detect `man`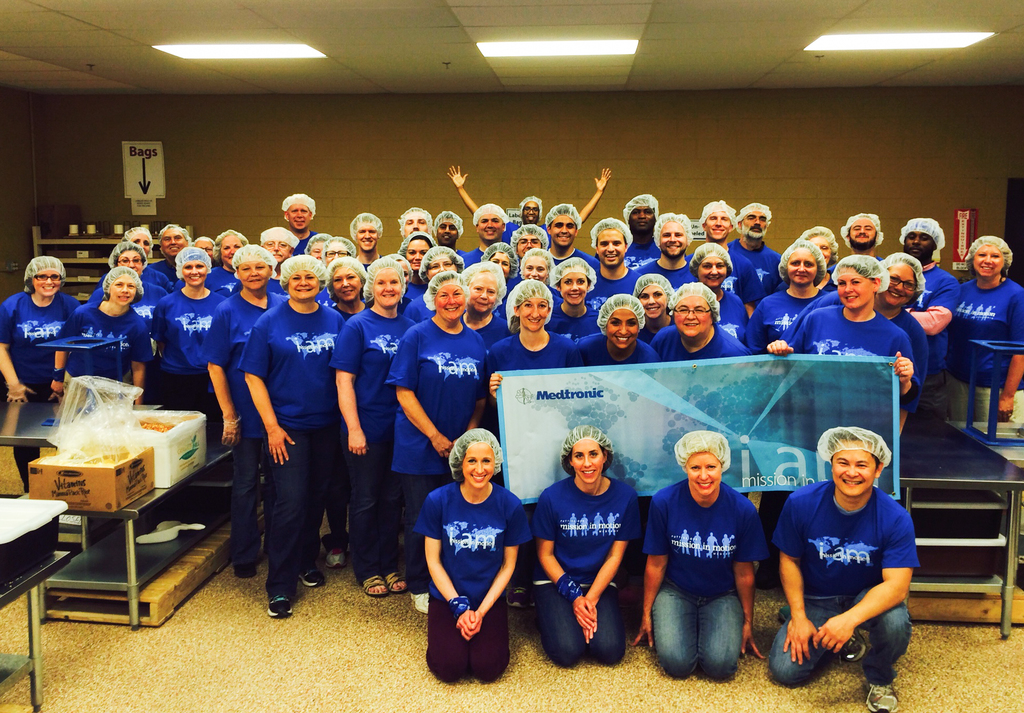
(726, 201, 780, 316)
